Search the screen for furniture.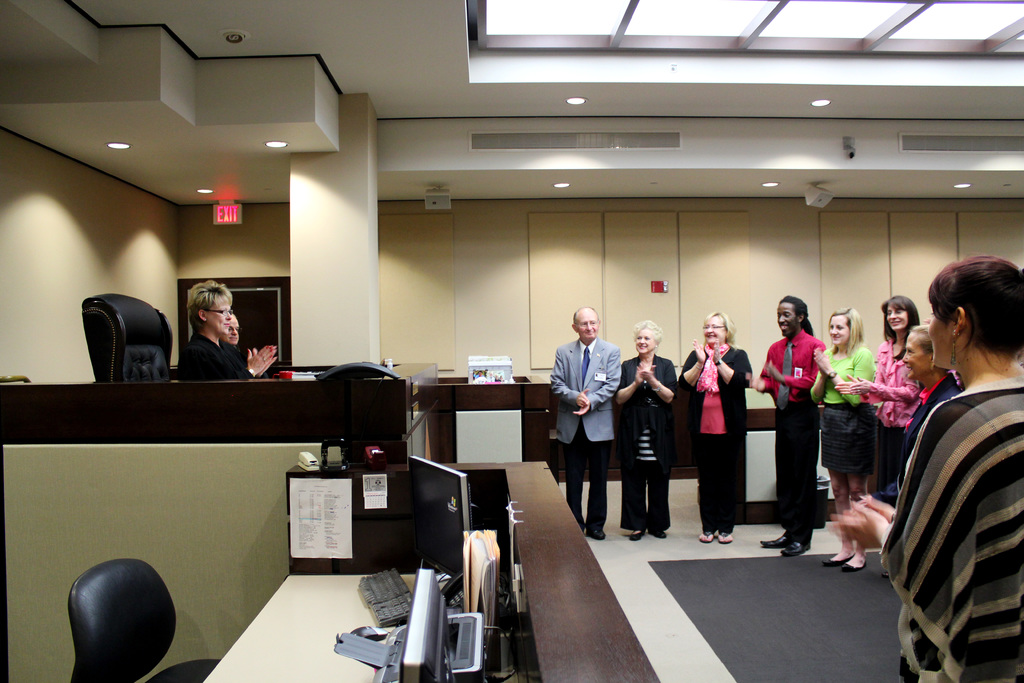
Found at crop(199, 461, 660, 682).
